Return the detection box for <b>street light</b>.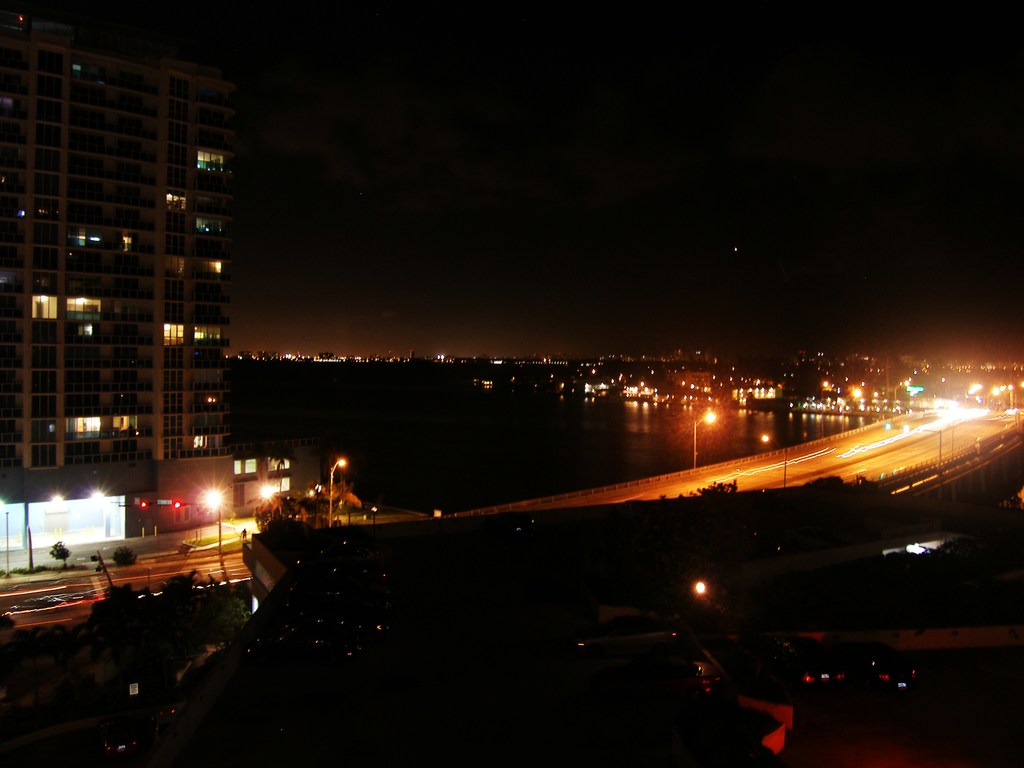
BBox(756, 434, 790, 479).
